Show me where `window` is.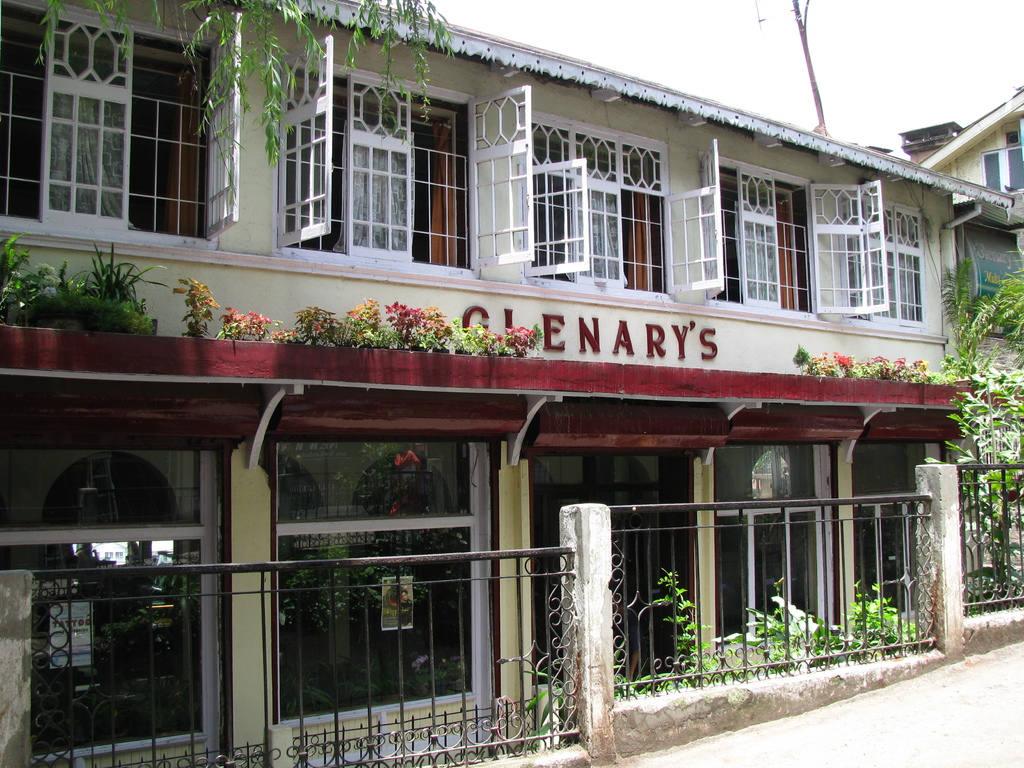
`window` is at [0,7,237,233].
